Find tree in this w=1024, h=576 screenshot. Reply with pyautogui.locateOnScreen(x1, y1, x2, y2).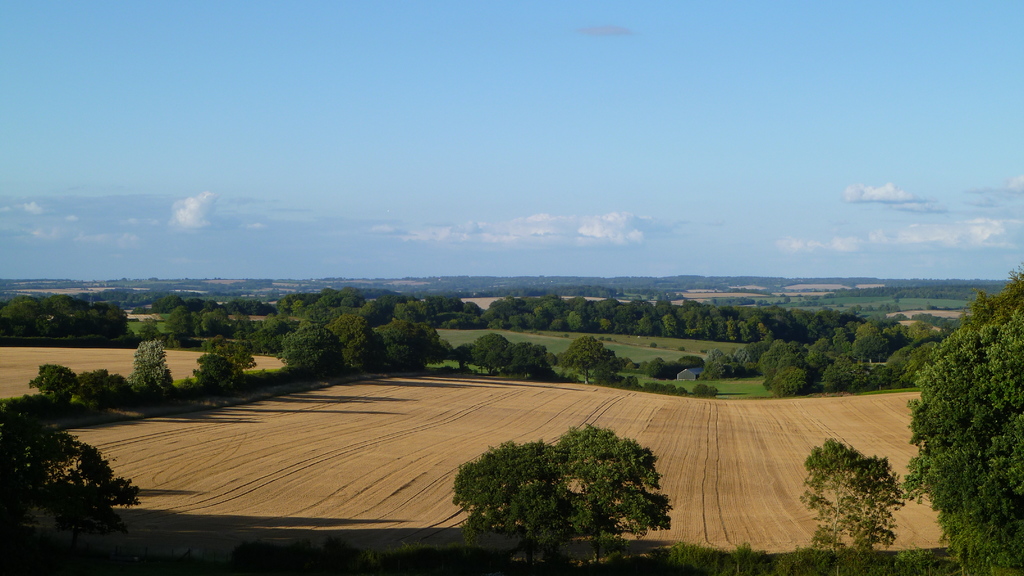
pyautogui.locateOnScreen(536, 341, 557, 366).
